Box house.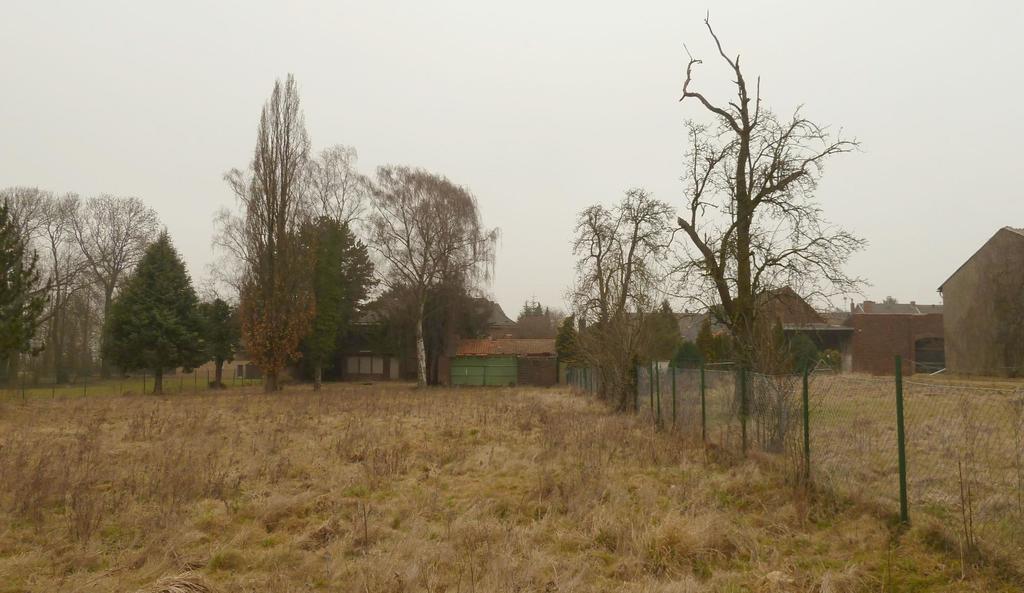
box=[933, 229, 1023, 379].
